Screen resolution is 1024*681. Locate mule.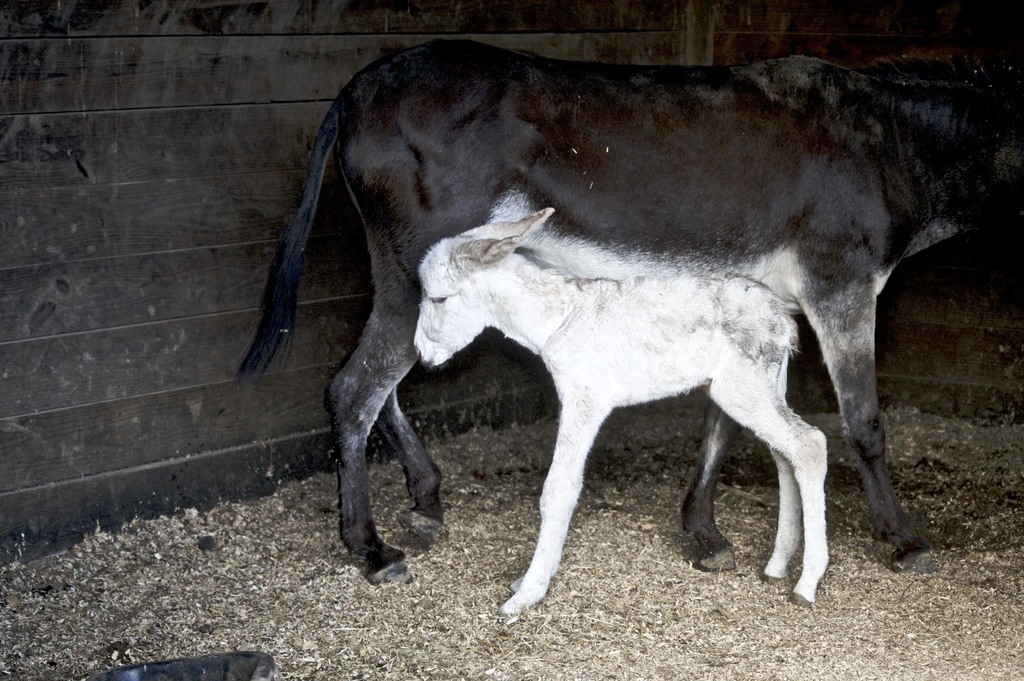
[222, 32, 1002, 590].
